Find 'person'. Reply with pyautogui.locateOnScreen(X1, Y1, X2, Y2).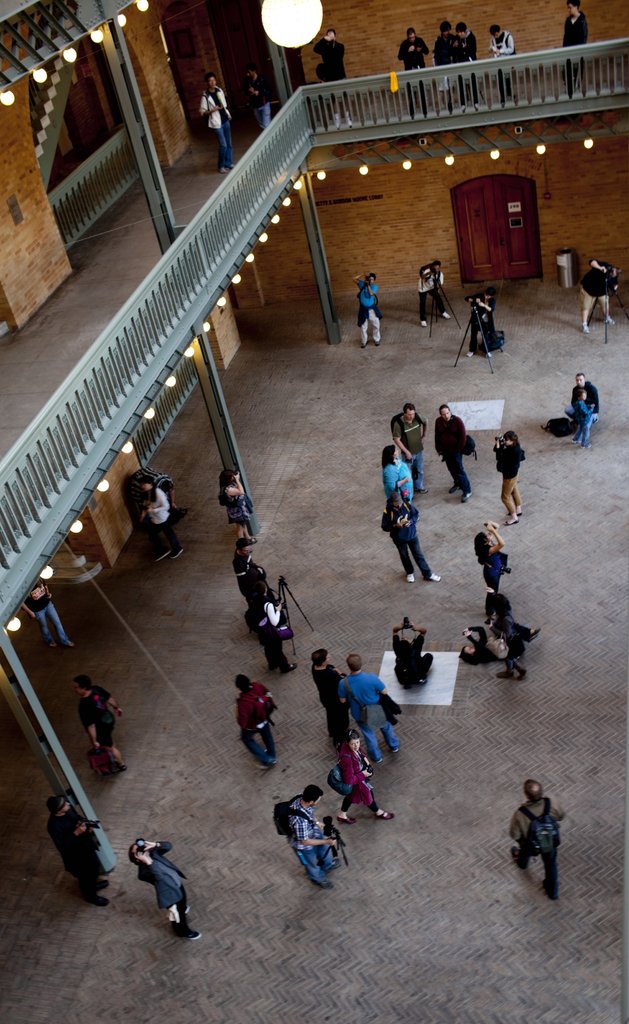
pyautogui.locateOnScreen(388, 396, 431, 493).
